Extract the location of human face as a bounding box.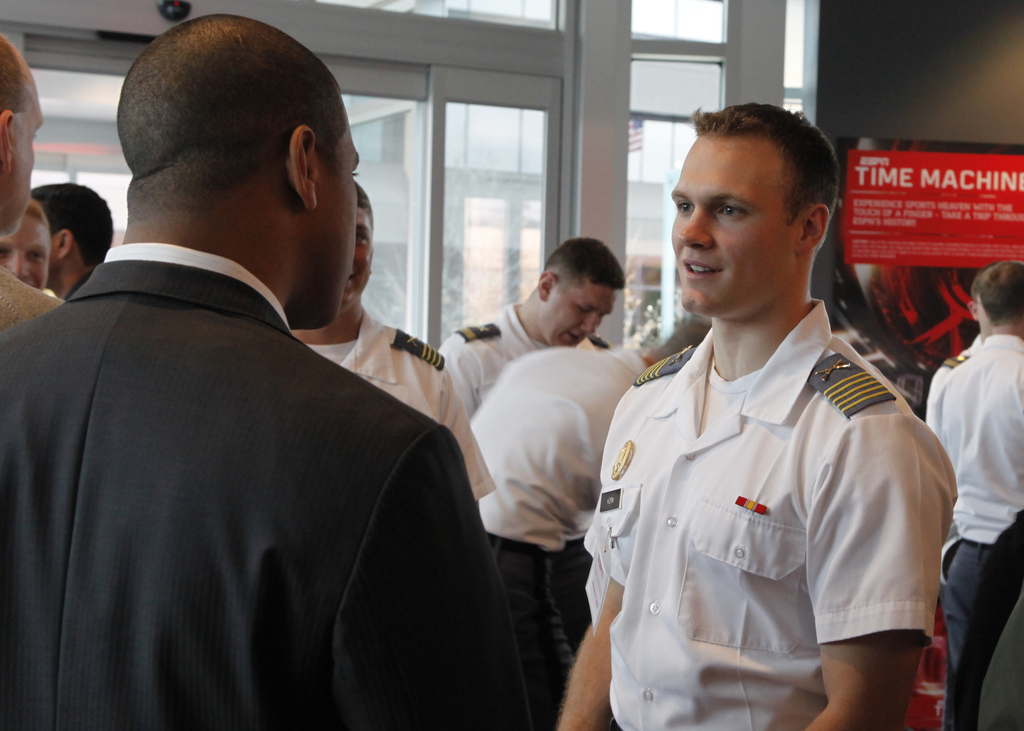
x1=0, y1=215, x2=48, y2=292.
